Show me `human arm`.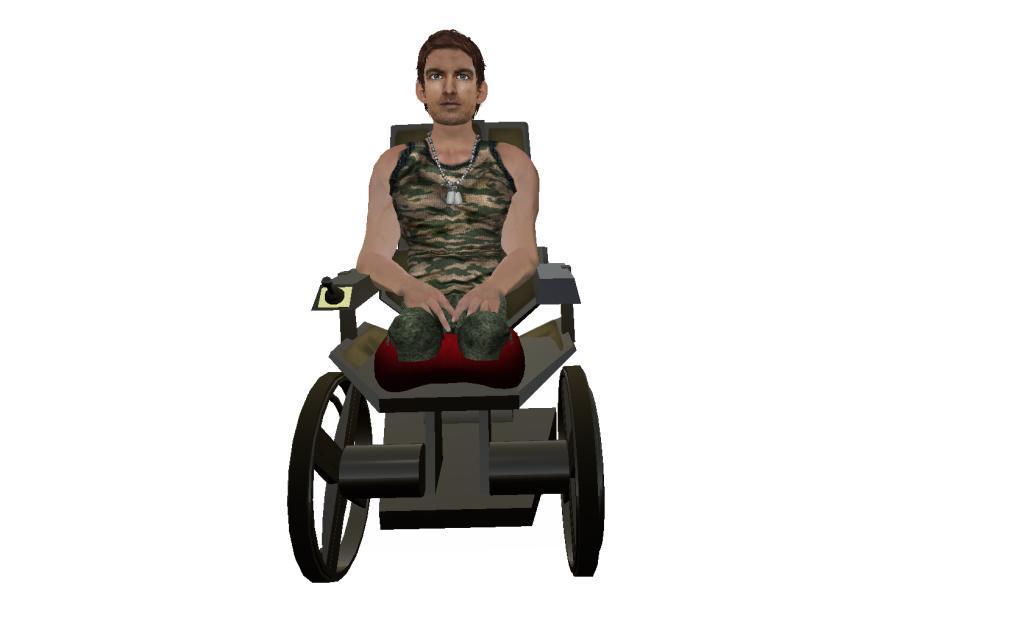
`human arm` is here: l=452, t=151, r=541, b=316.
